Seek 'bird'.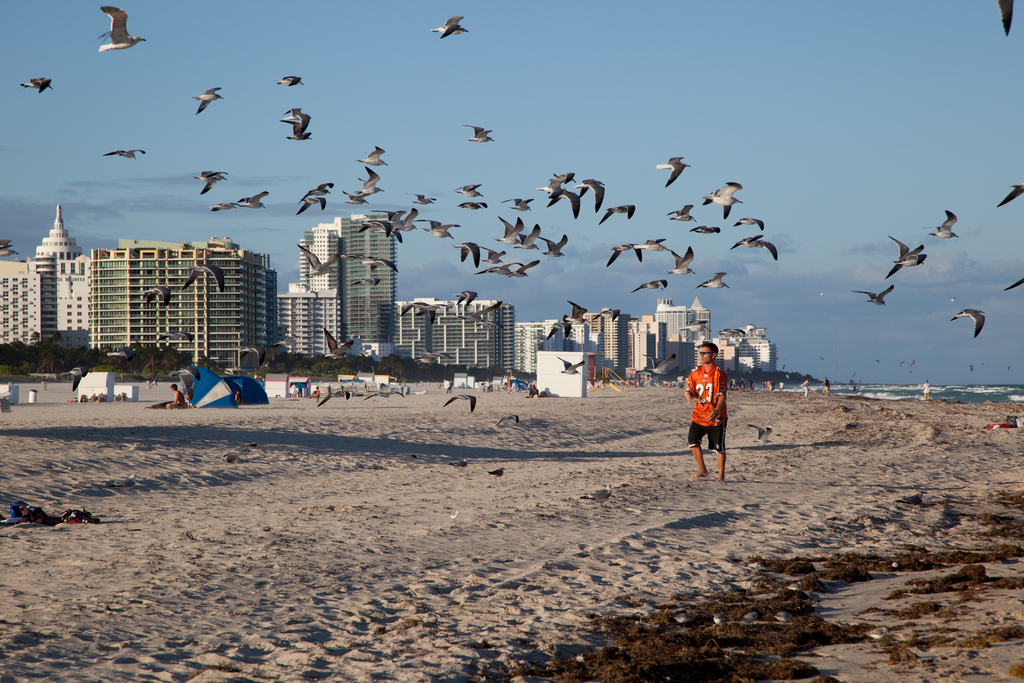
[x1=486, y1=466, x2=507, y2=486].
